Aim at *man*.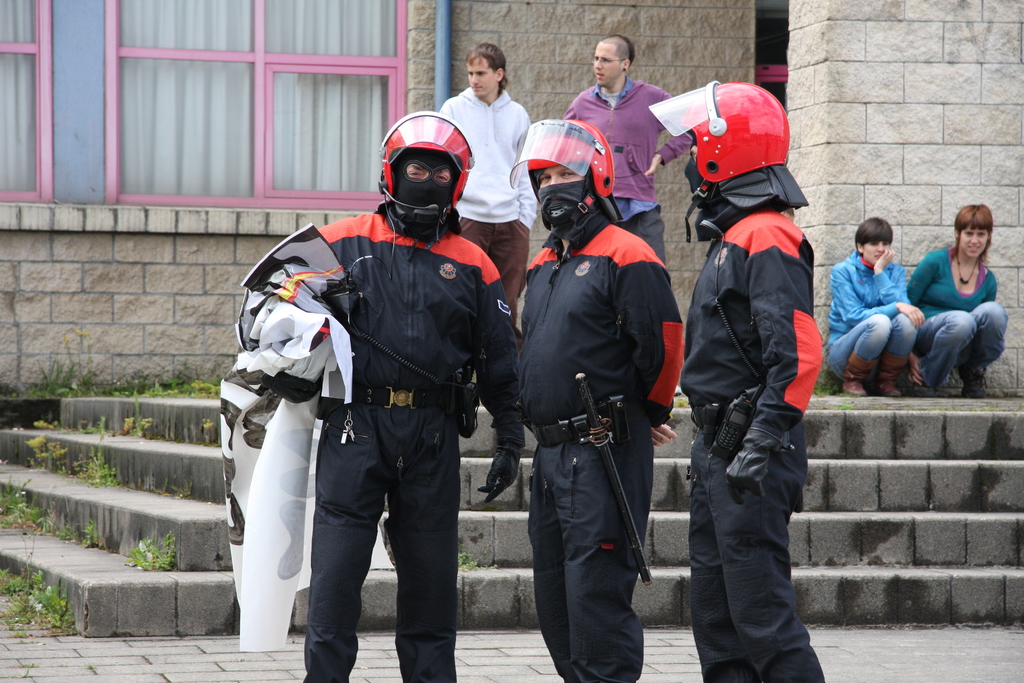
Aimed at [272,110,522,682].
